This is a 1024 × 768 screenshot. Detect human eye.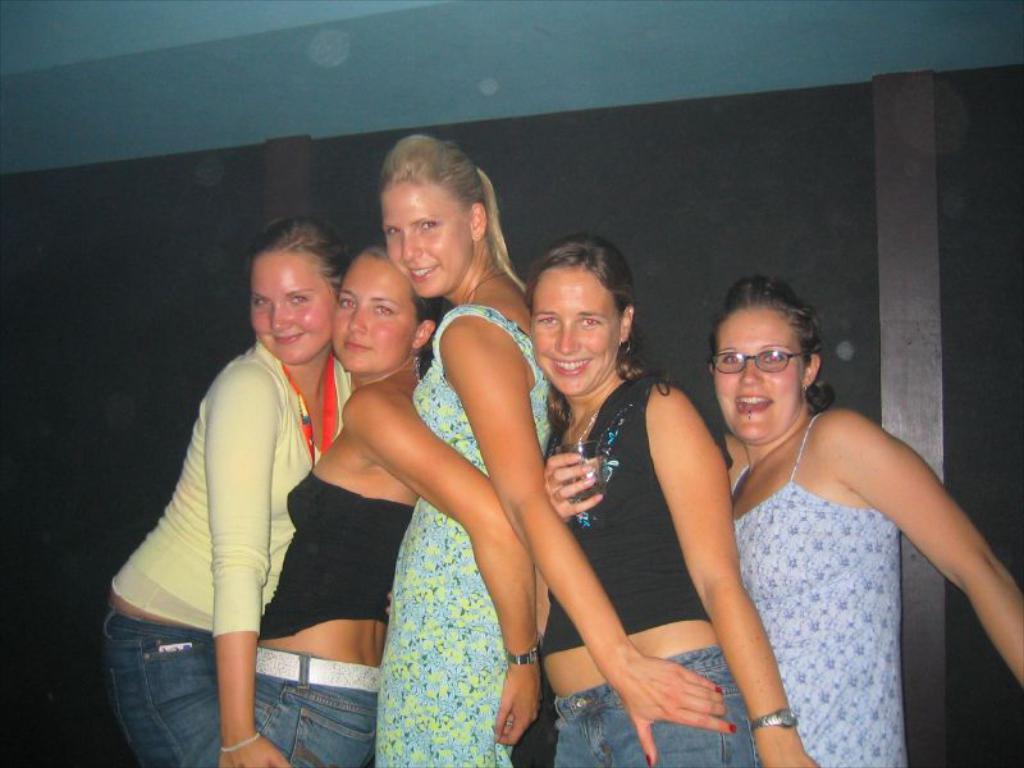
252:296:273:307.
